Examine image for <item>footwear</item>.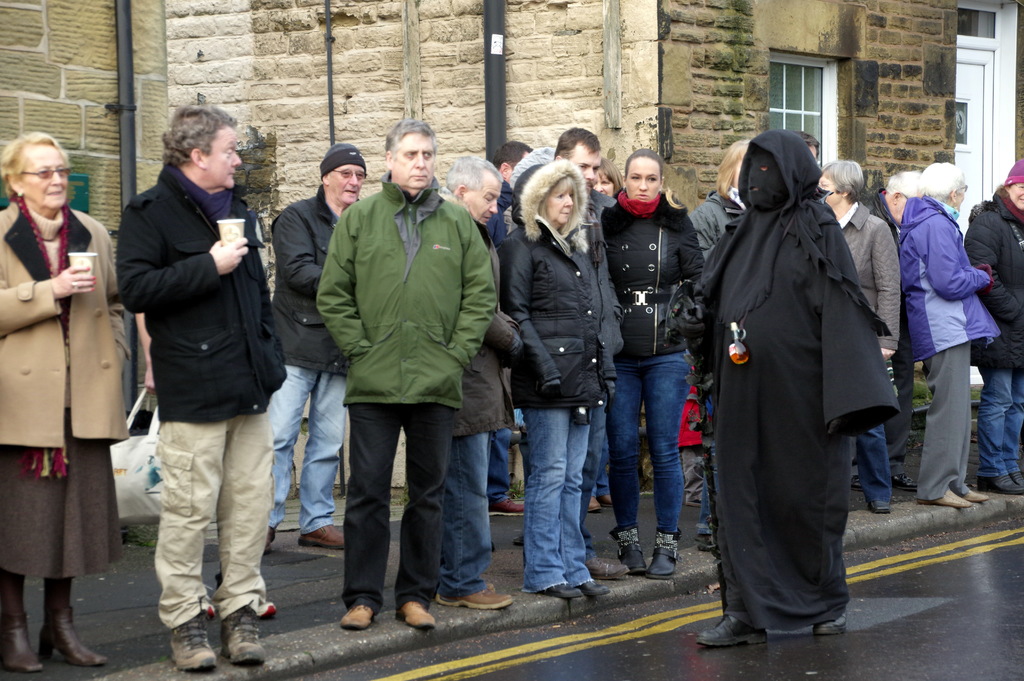
Examination result: pyautogui.locateOnScreen(582, 493, 601, 513).
